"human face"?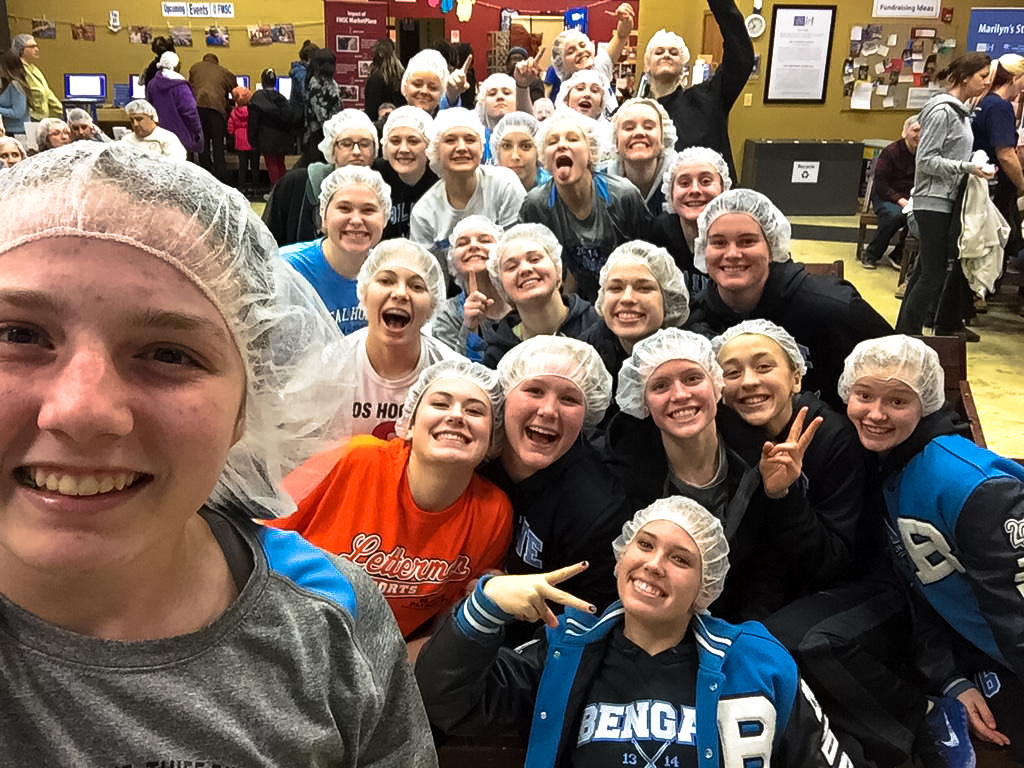
Rect(445, 222, 490, 276)
